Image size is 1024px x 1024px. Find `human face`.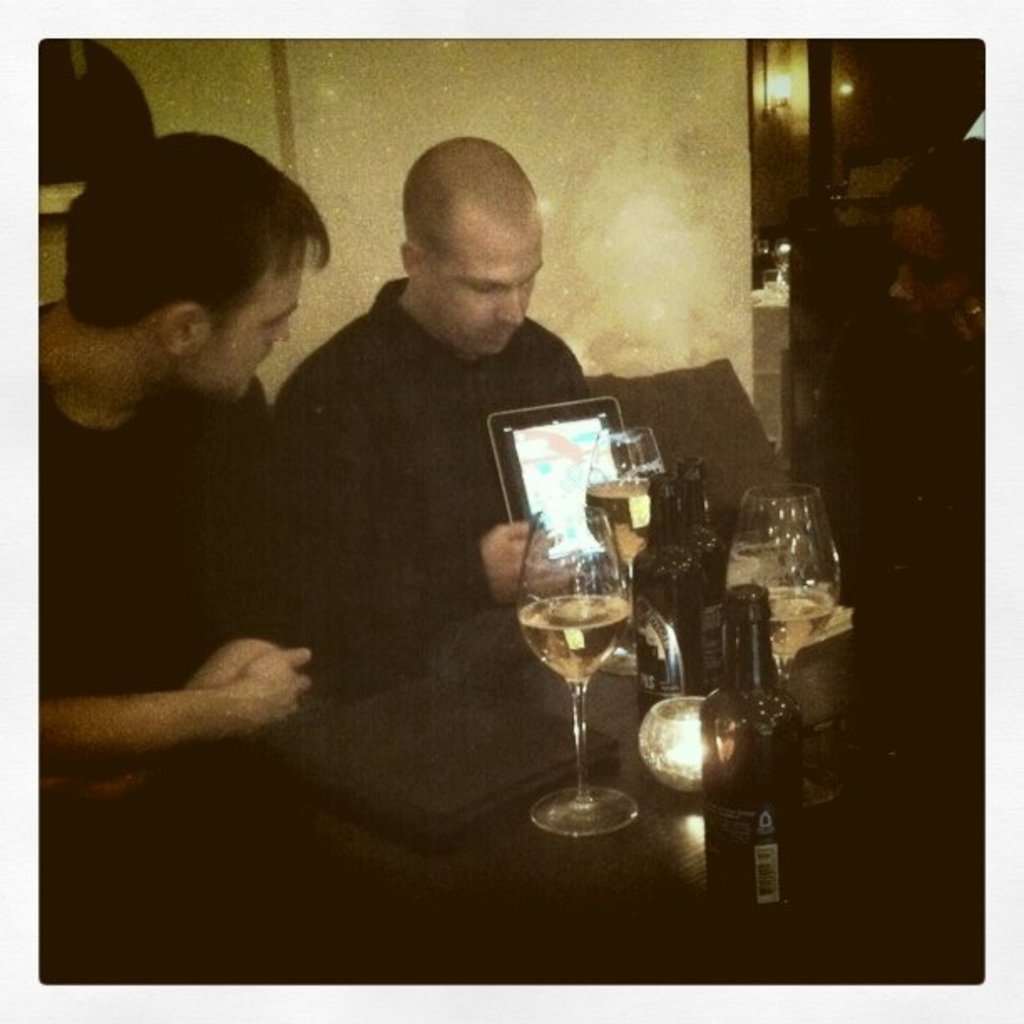
<bbox>422, 209, 529, 365</bbox>.
